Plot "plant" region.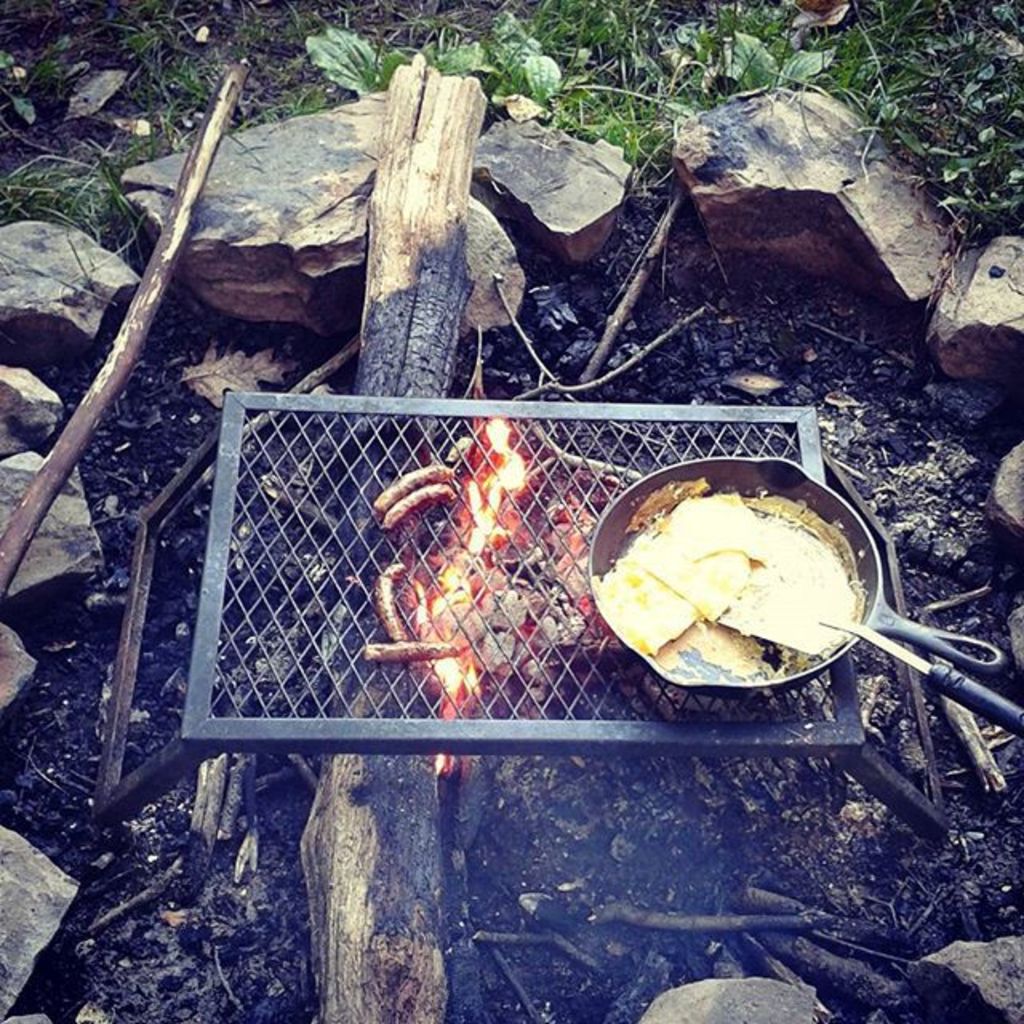
Plotted at [x1=770, y1=0, x2=914, y2=115].
